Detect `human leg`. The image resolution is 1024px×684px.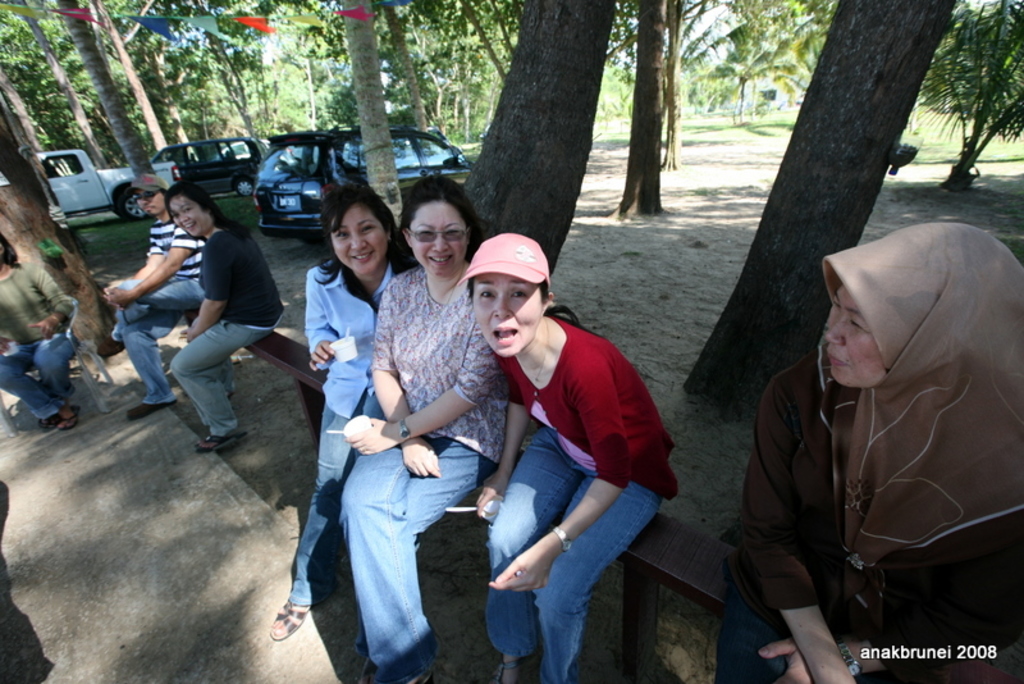
locate(118, 319, 169, 419).
